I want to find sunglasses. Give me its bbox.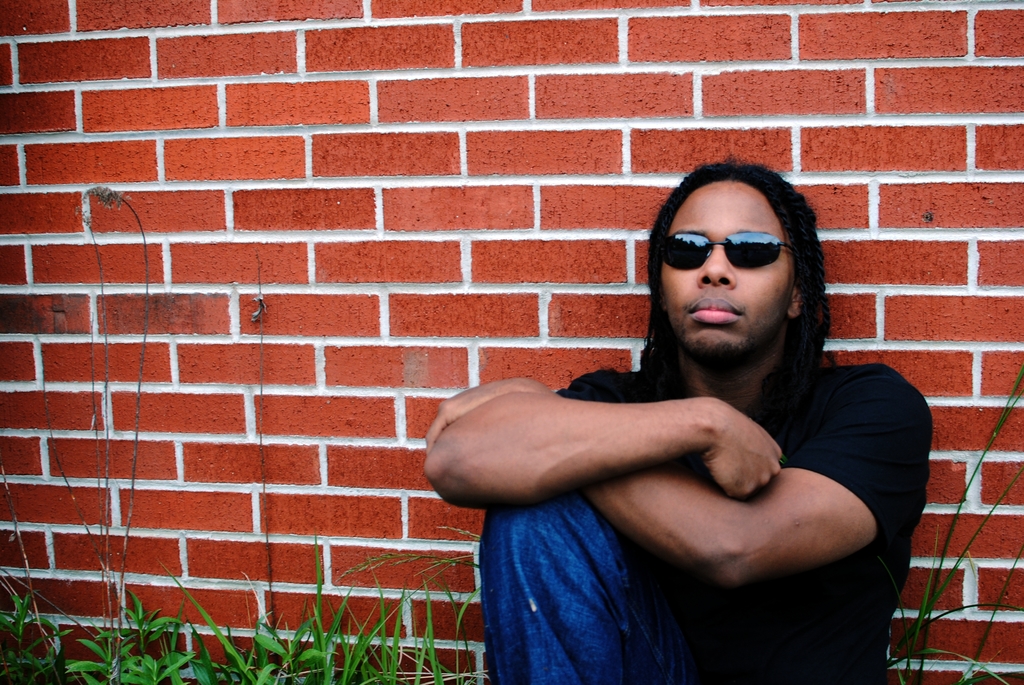
bbox(666, 231, 791, 269).
